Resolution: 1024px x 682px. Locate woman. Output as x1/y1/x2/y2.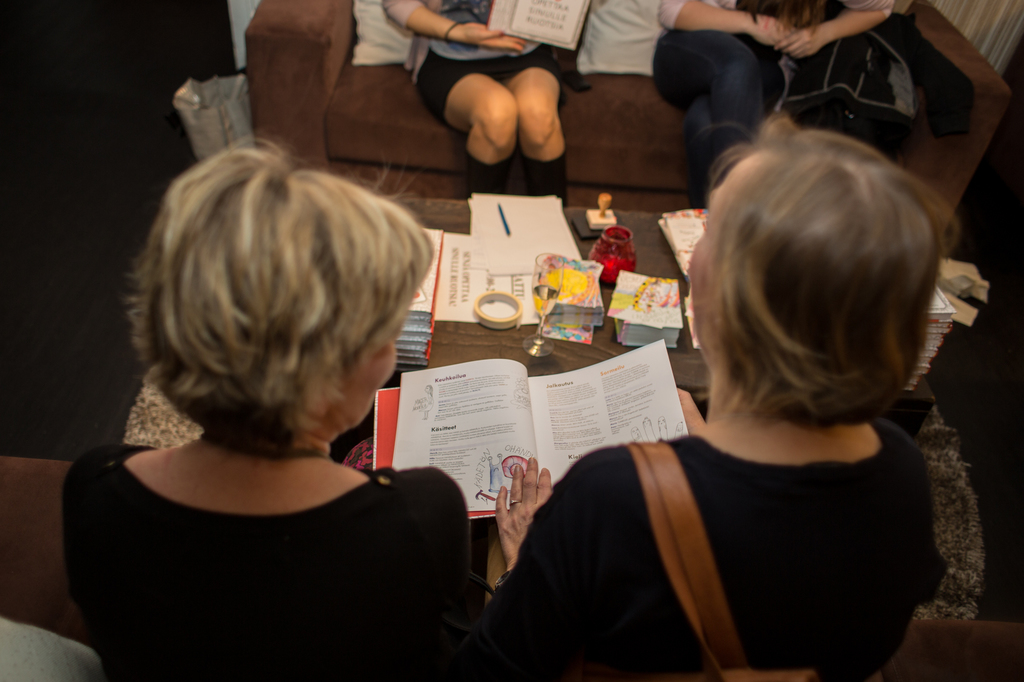
65/135/468/681.
